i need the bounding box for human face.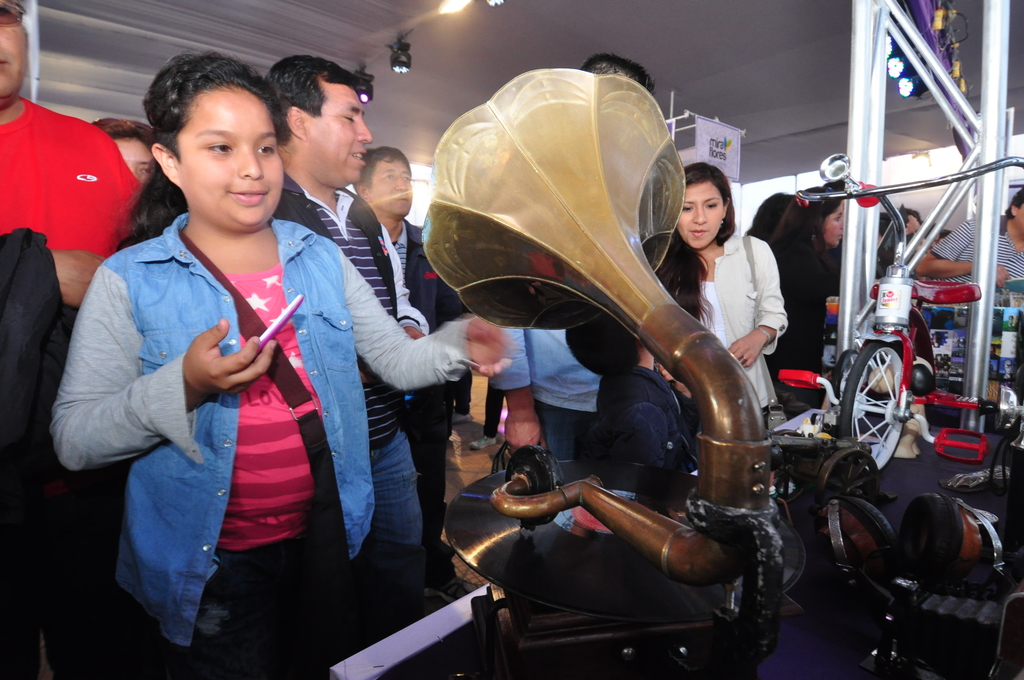
Here it is: <box>364,160,412,219</box>.
